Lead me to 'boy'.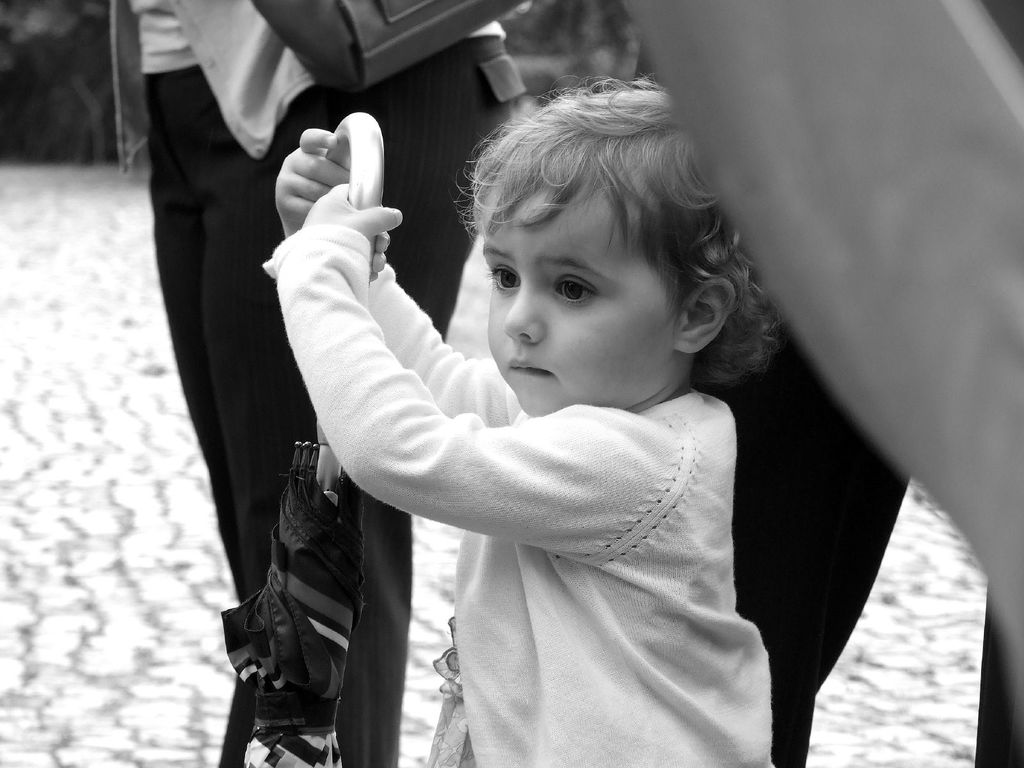
Lead to l=263, t=88, r=780, b=767.
